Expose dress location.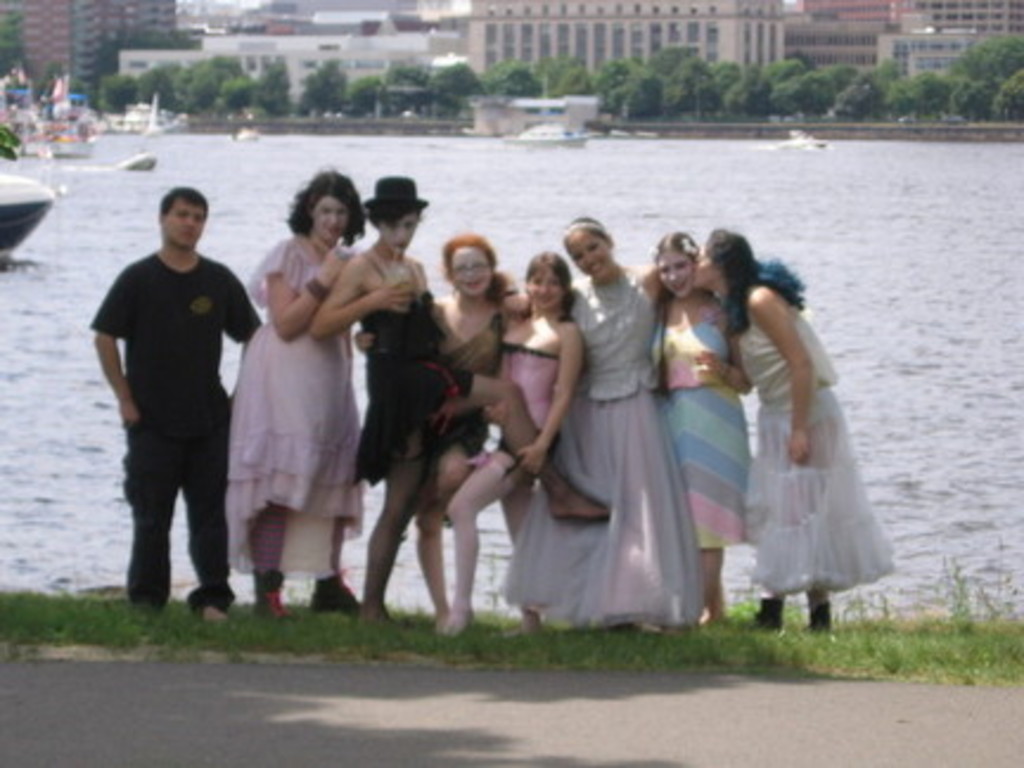
Exposed at [223, 235, 365, 578].
